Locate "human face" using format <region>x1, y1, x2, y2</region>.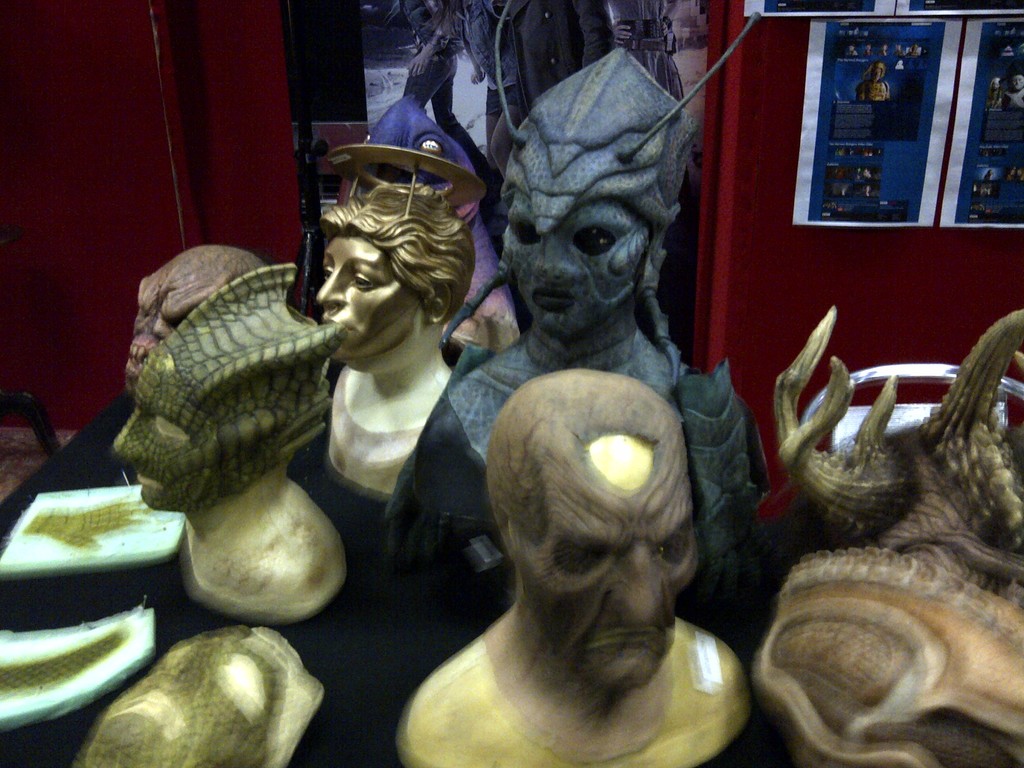
<region>502, 188, 636, 339</region>.
